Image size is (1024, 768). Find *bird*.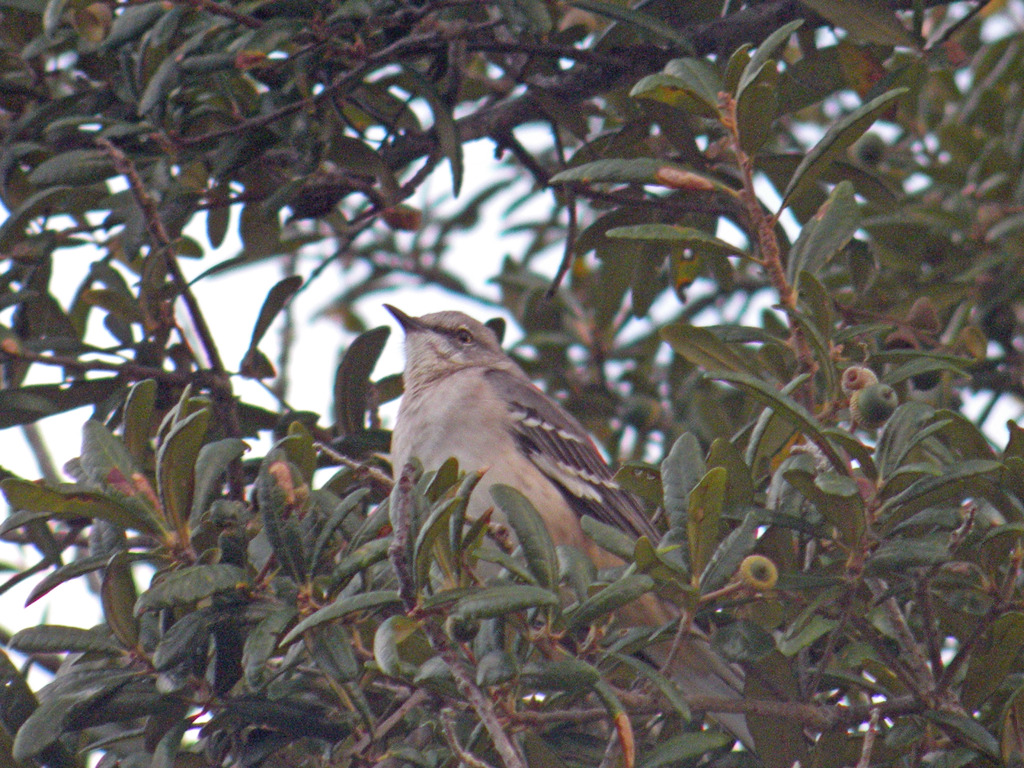
detection(393, 300, 684, 624).
